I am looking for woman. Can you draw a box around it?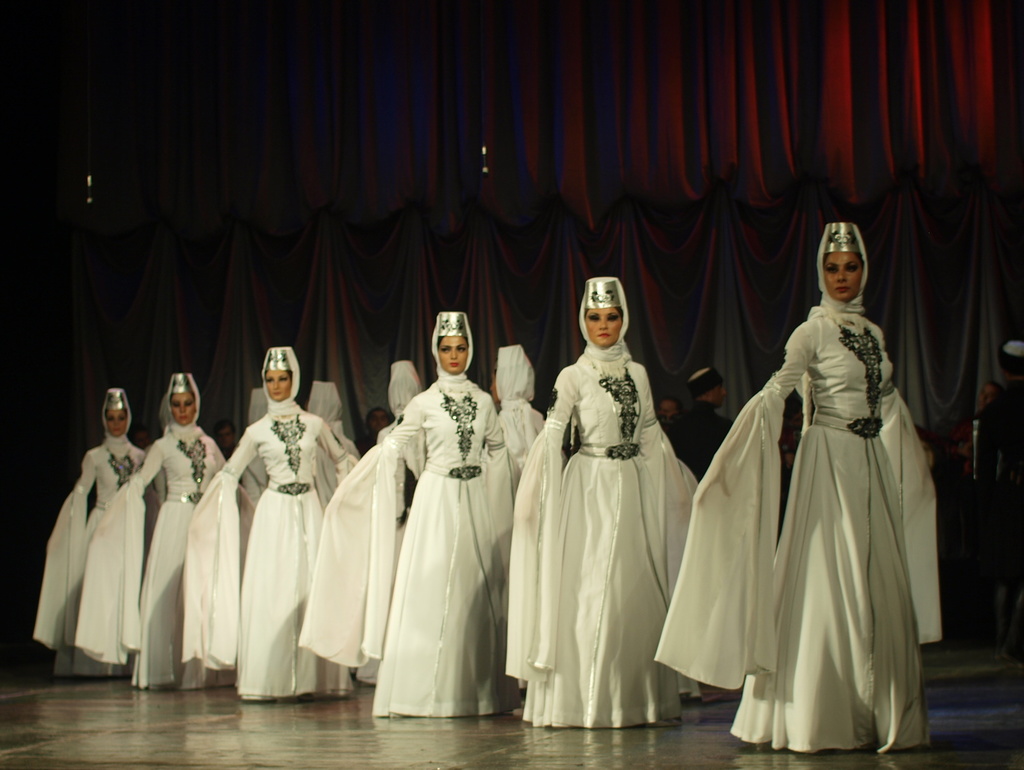
Sure, the bounding box is box=[87, 369, 252, 687].
